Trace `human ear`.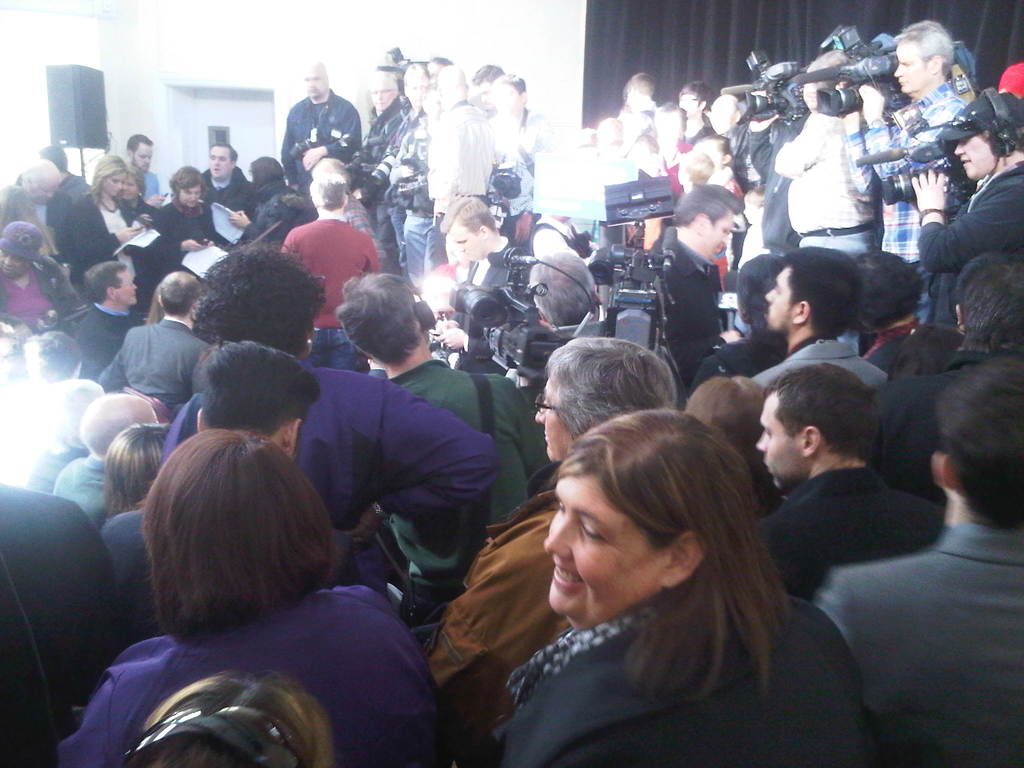
Traced to 954,303,962,327.
